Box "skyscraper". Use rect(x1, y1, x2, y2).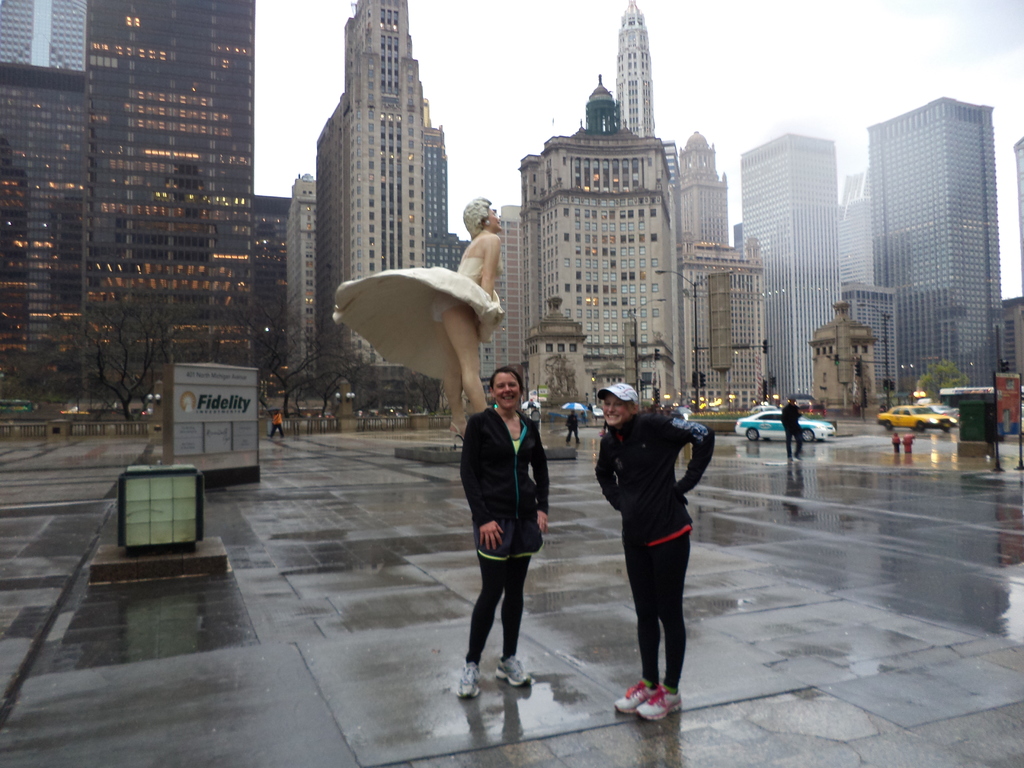
rect(858, 88, 1000, 449).
